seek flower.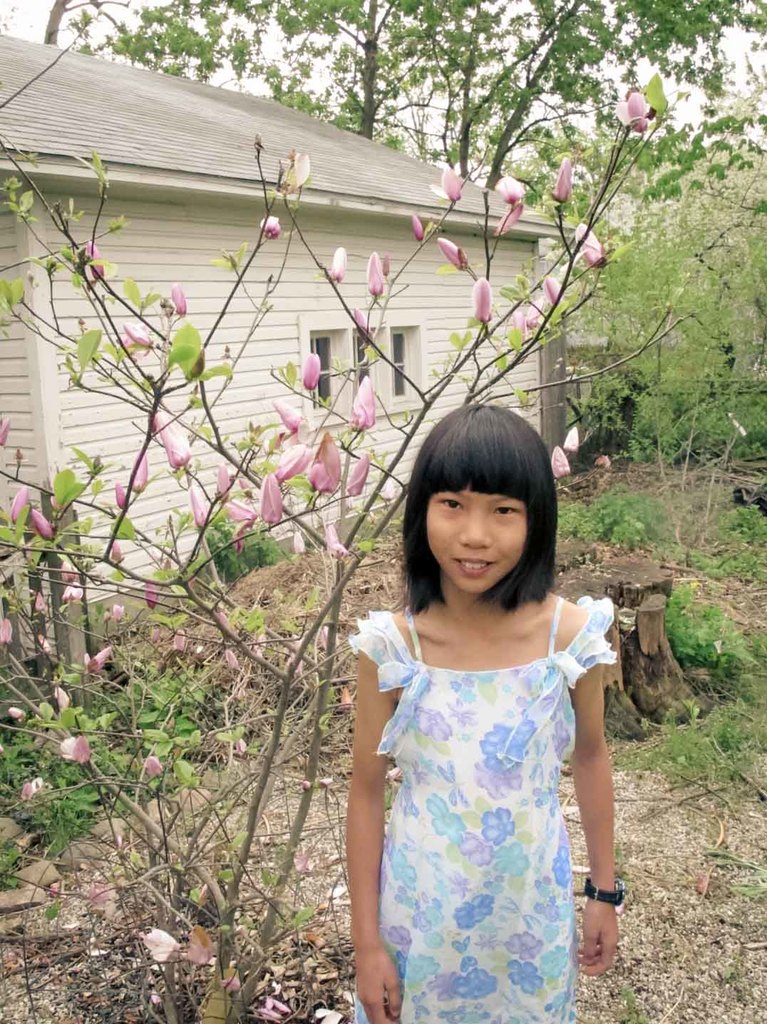
left=467, top=275, right=495, bottom=326.
